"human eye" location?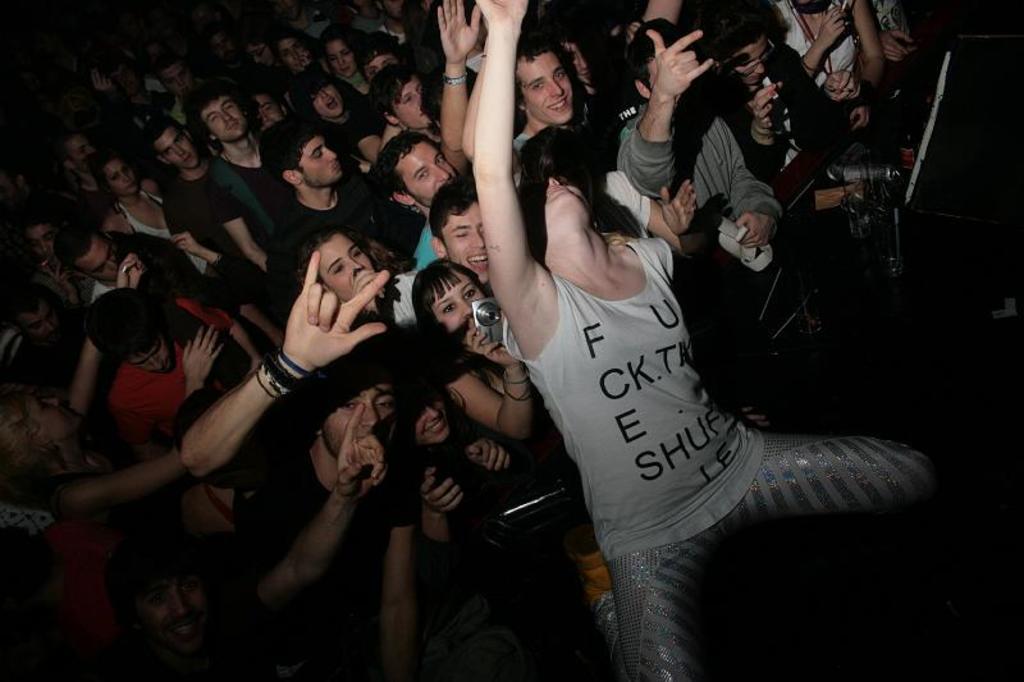
bbox=(342, 49, 351, 56)
